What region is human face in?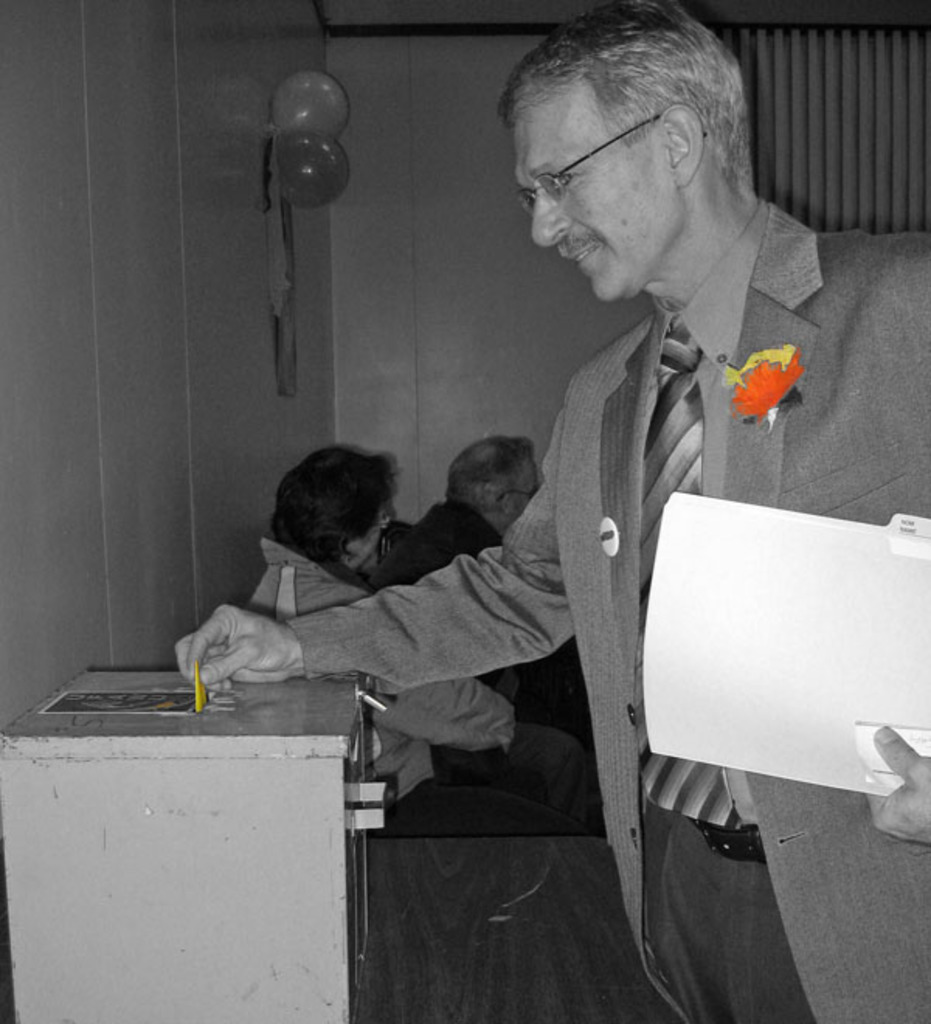
(x1=509, y1=84, x2=690, y2=303).
